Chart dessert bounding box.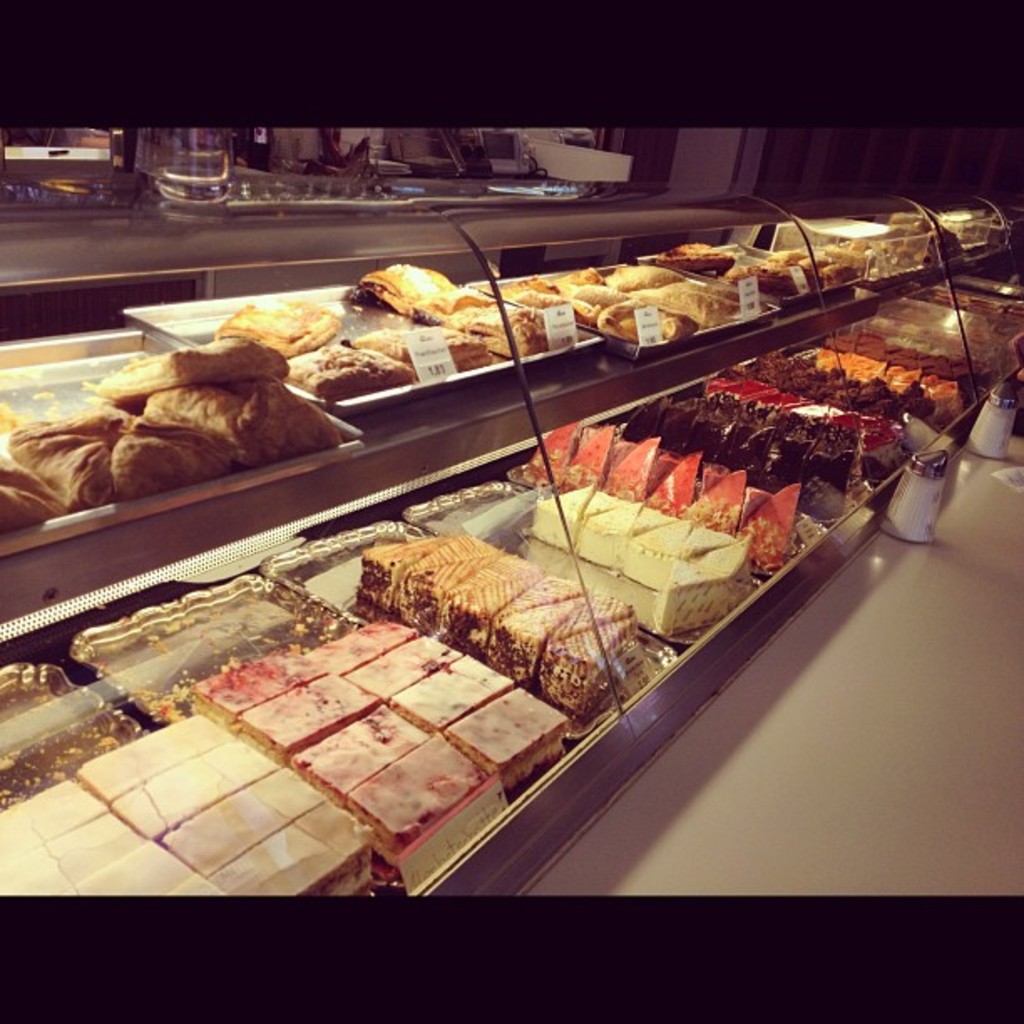
Charted: (left=492, top=576, right=587, bottom=626).
